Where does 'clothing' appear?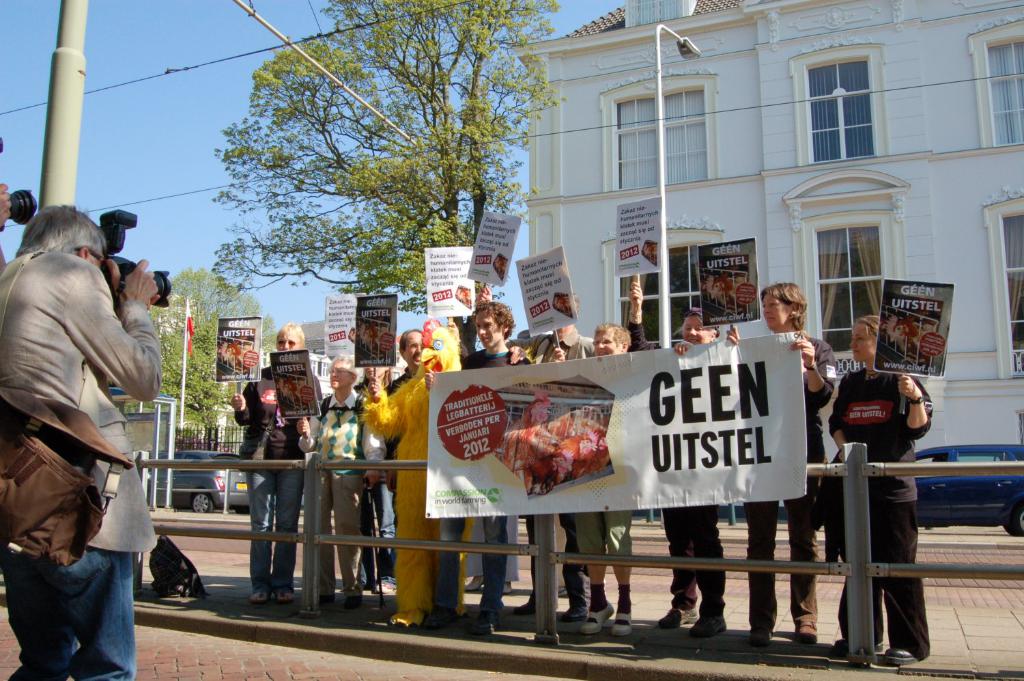
Appears at (231,370,309,594).
